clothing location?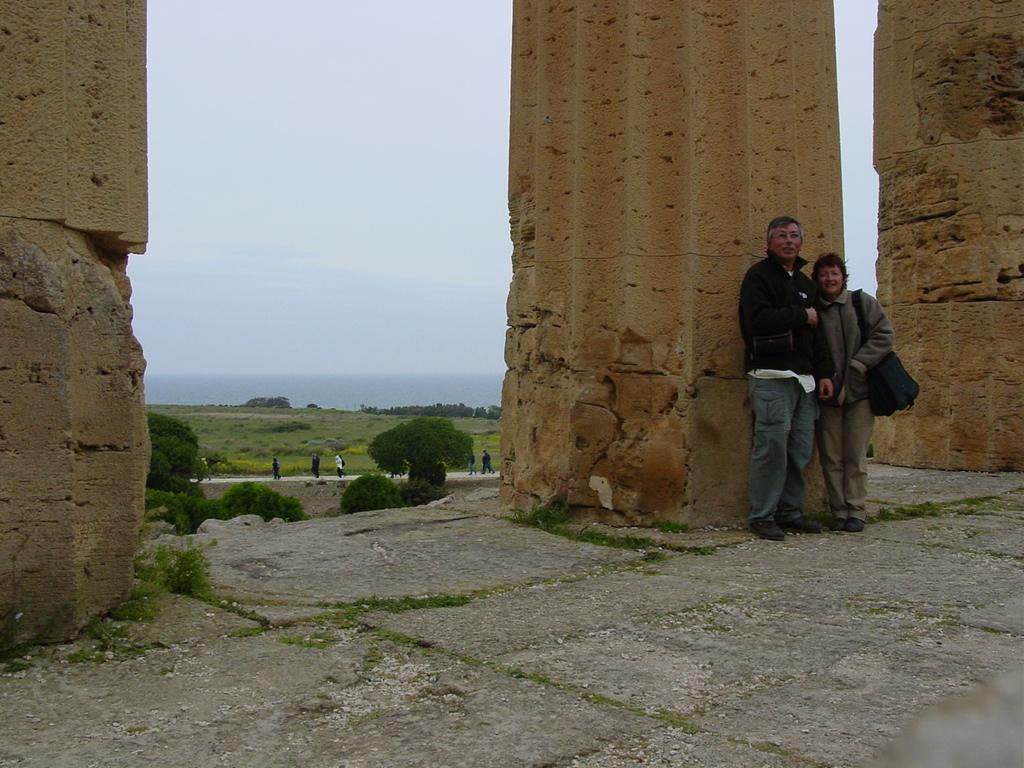
pyautogui.locateOnScreen(743, 244, 809, 520)
